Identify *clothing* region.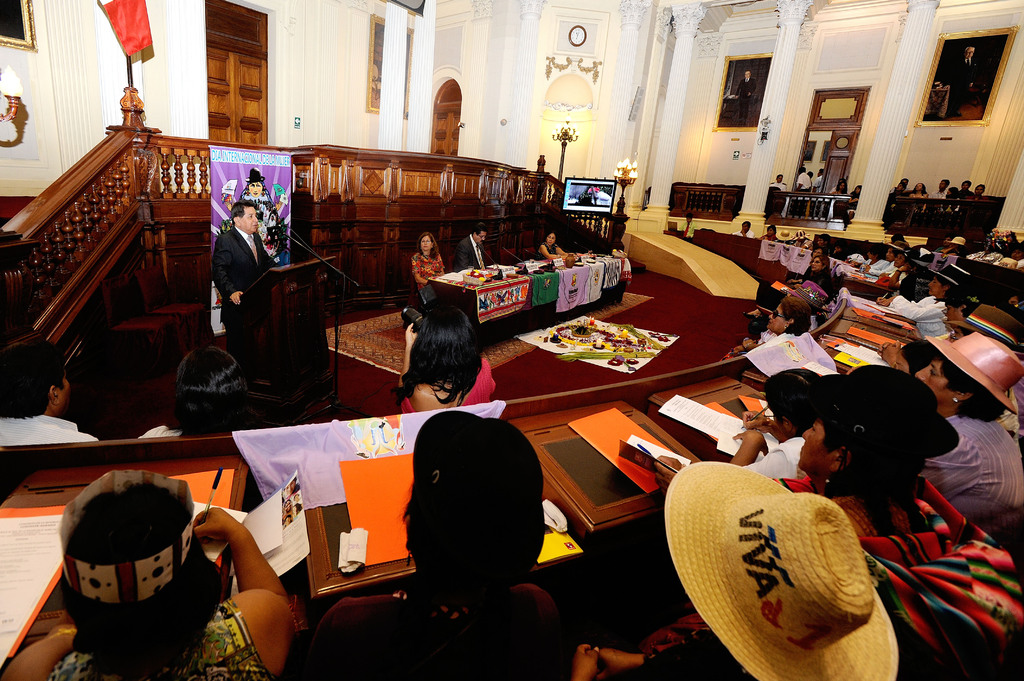
Region: [240, 184, 286, 256].
